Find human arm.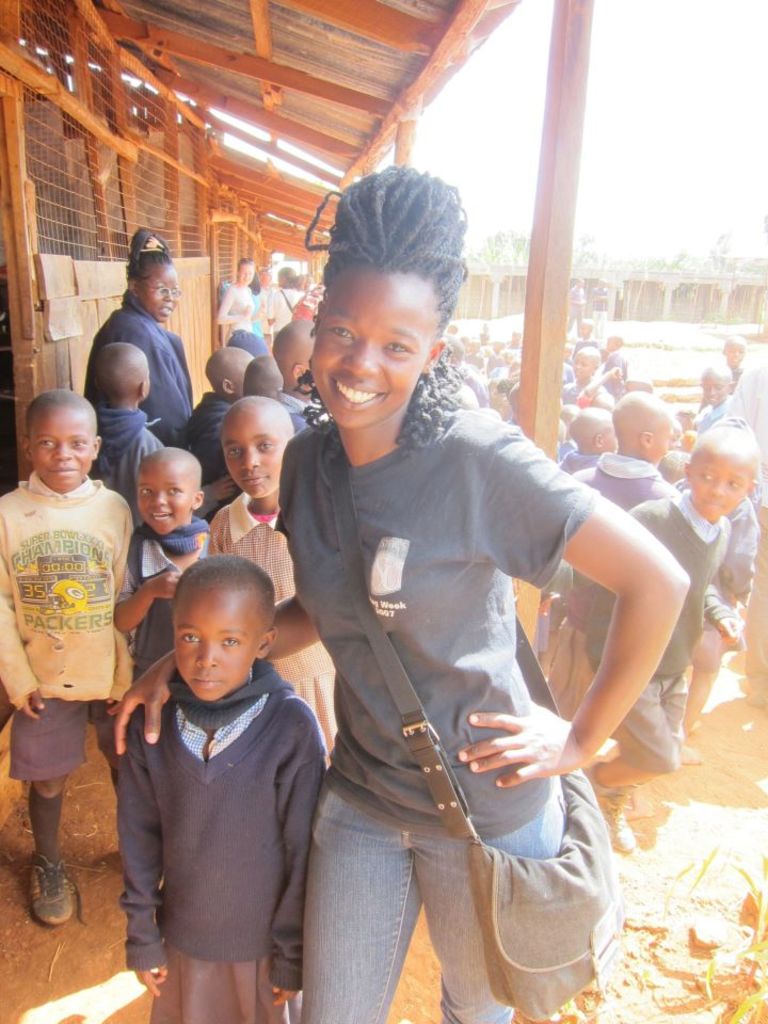
<box>113,709,172,999</box>.
